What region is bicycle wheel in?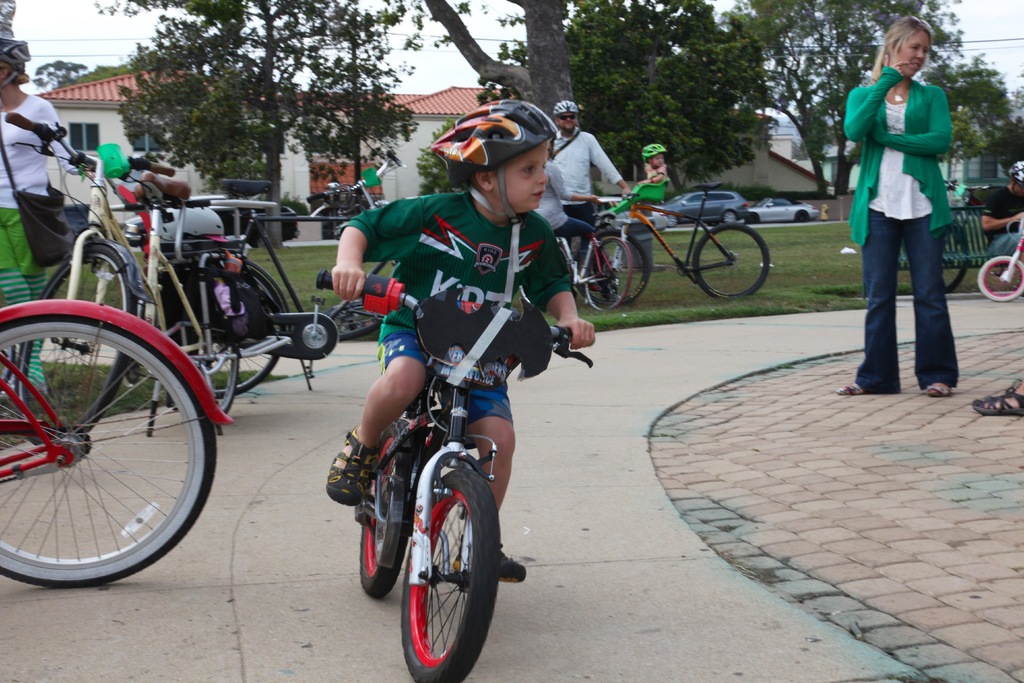
detection(0, 299, 200, 596).
